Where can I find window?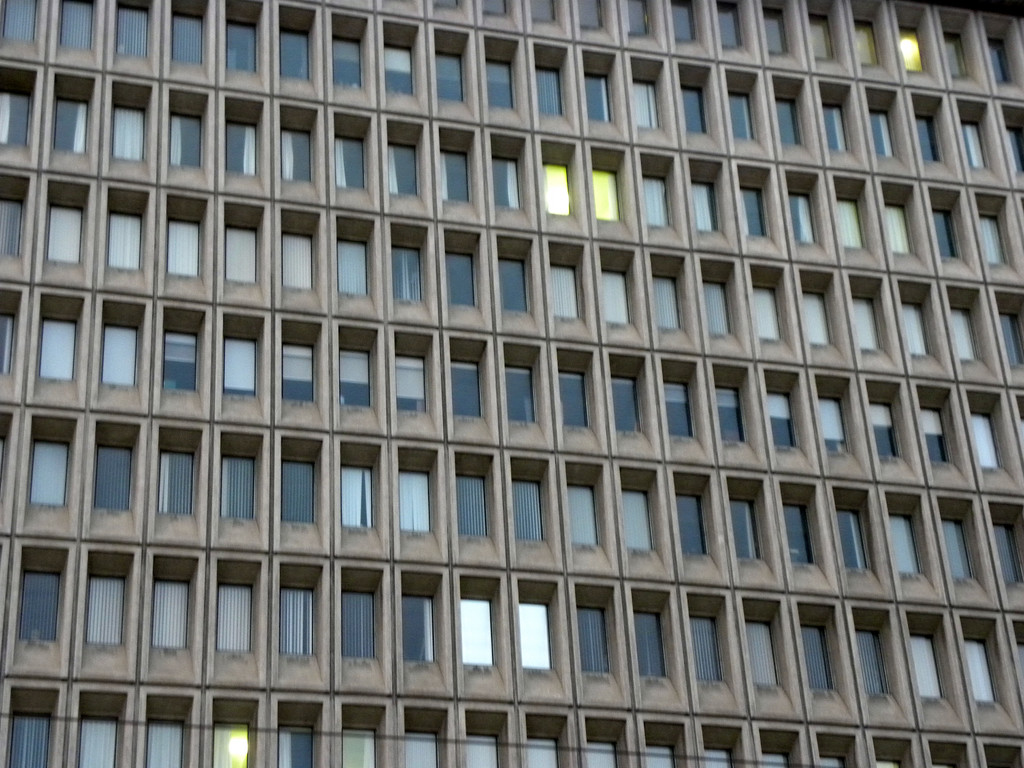
You can find it at [393, 565, 454, 698].
